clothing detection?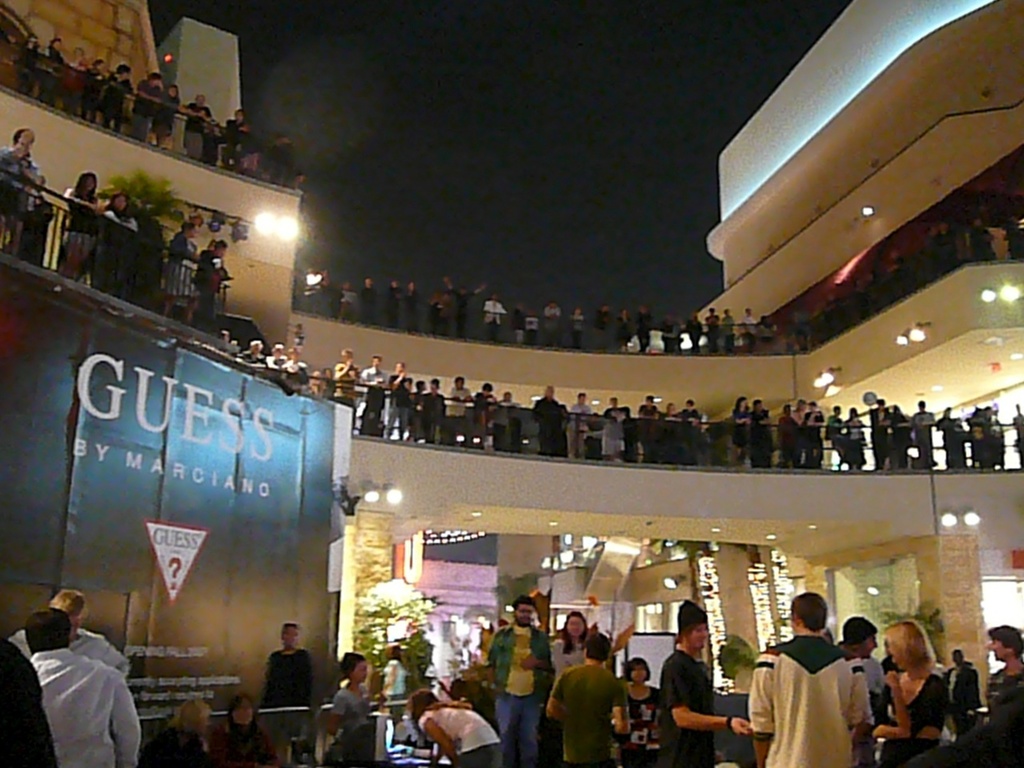
l=638, t=402, r=658, b=454
